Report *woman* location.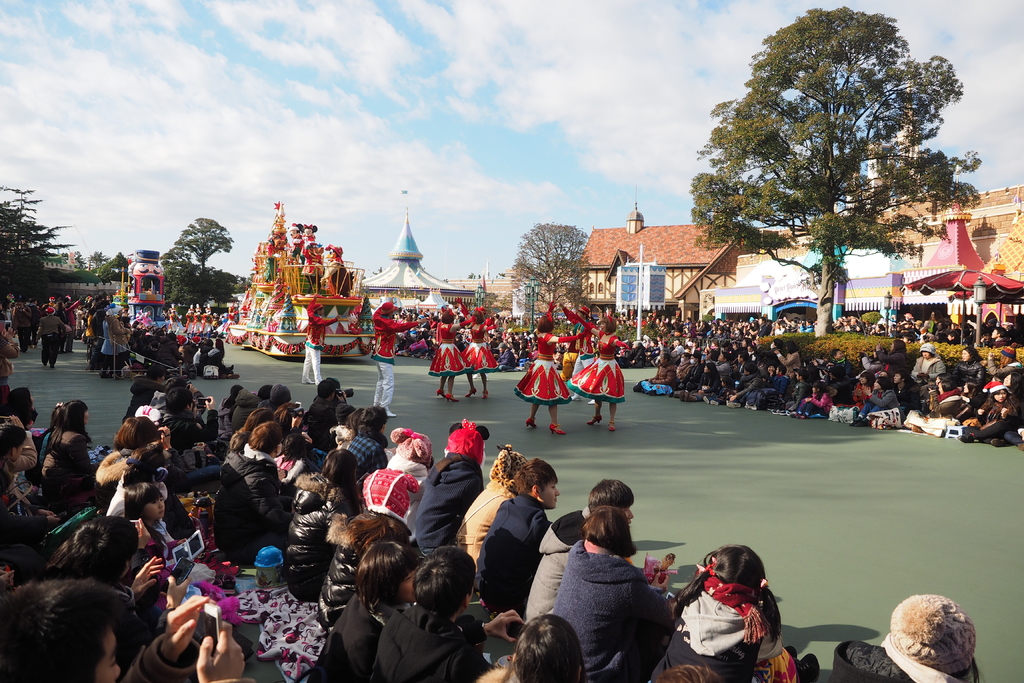
Report: x1=95, y1=415, x2=204, y2=540.
